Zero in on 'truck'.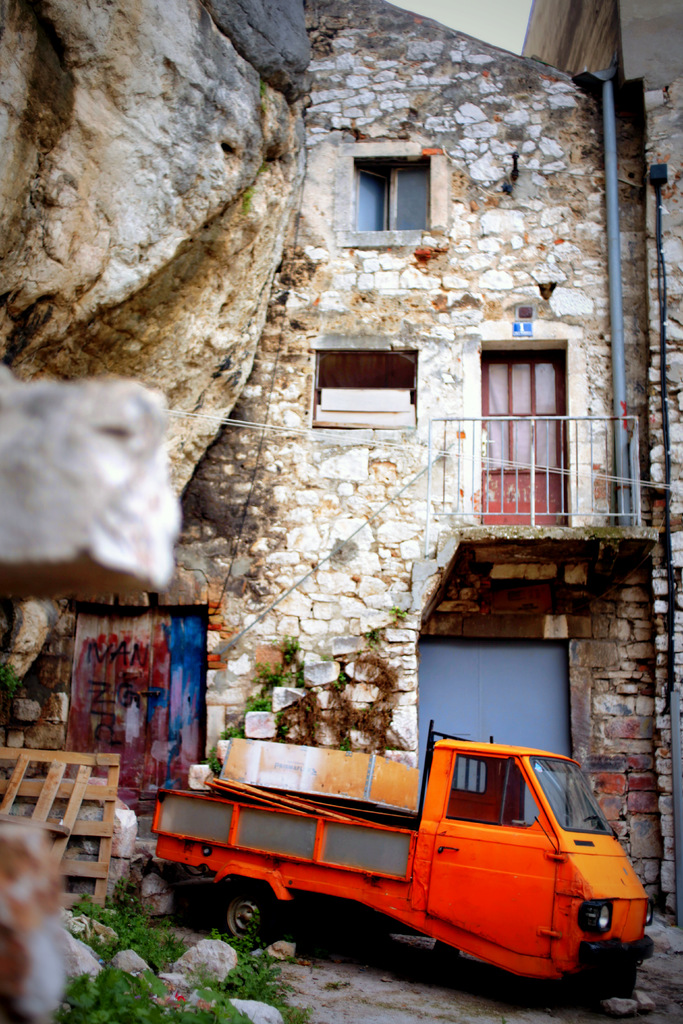
Zeroed in: {"x1": 124, "y1": 738, "x2": 670, "y2": 1000}.
